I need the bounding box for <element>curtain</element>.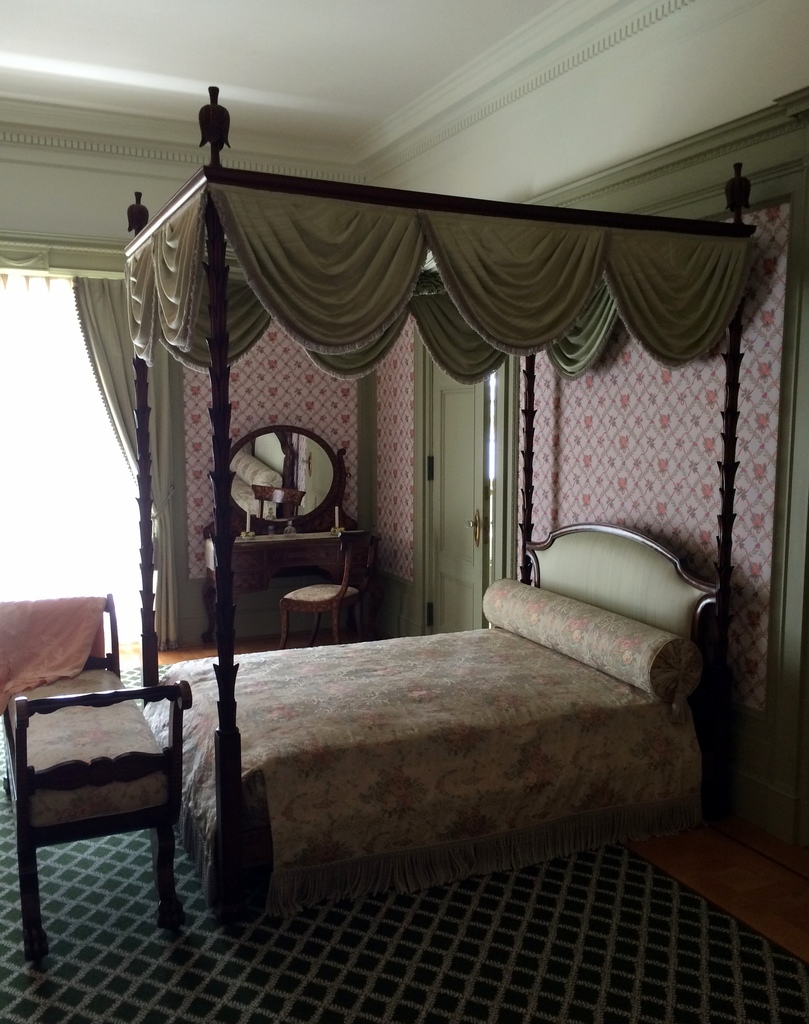
Here it is: bbox(117, 191, 204, 373).
